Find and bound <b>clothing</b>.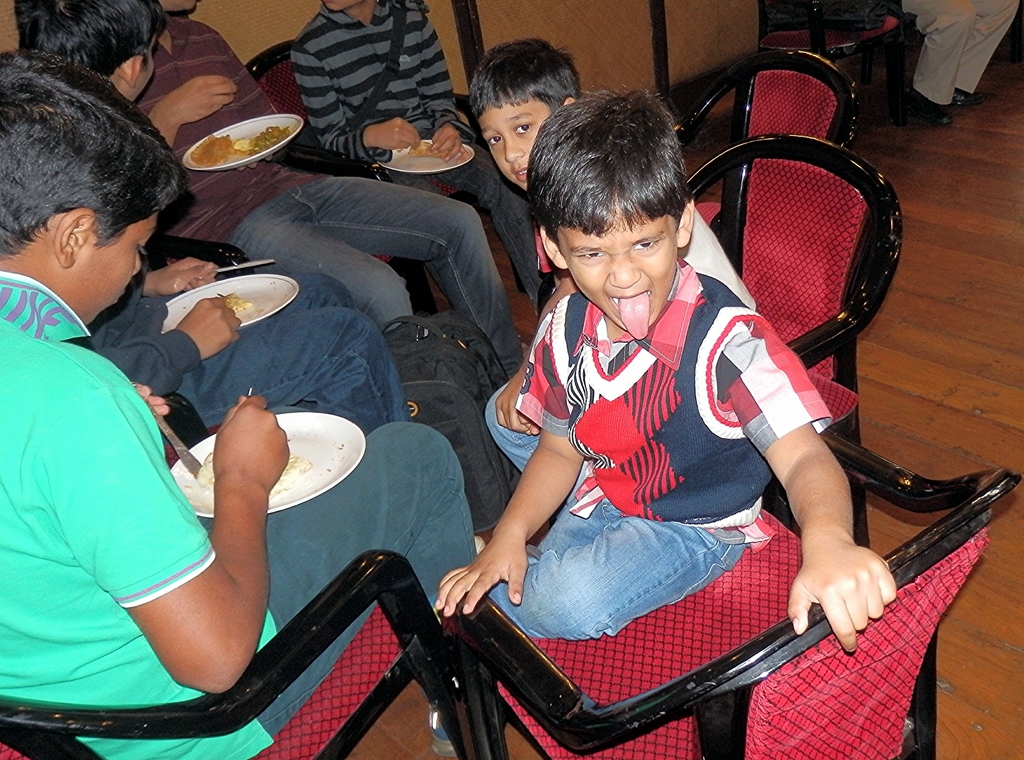
Bound: [x1=892, y1=0, x2=1020, y2=108].
